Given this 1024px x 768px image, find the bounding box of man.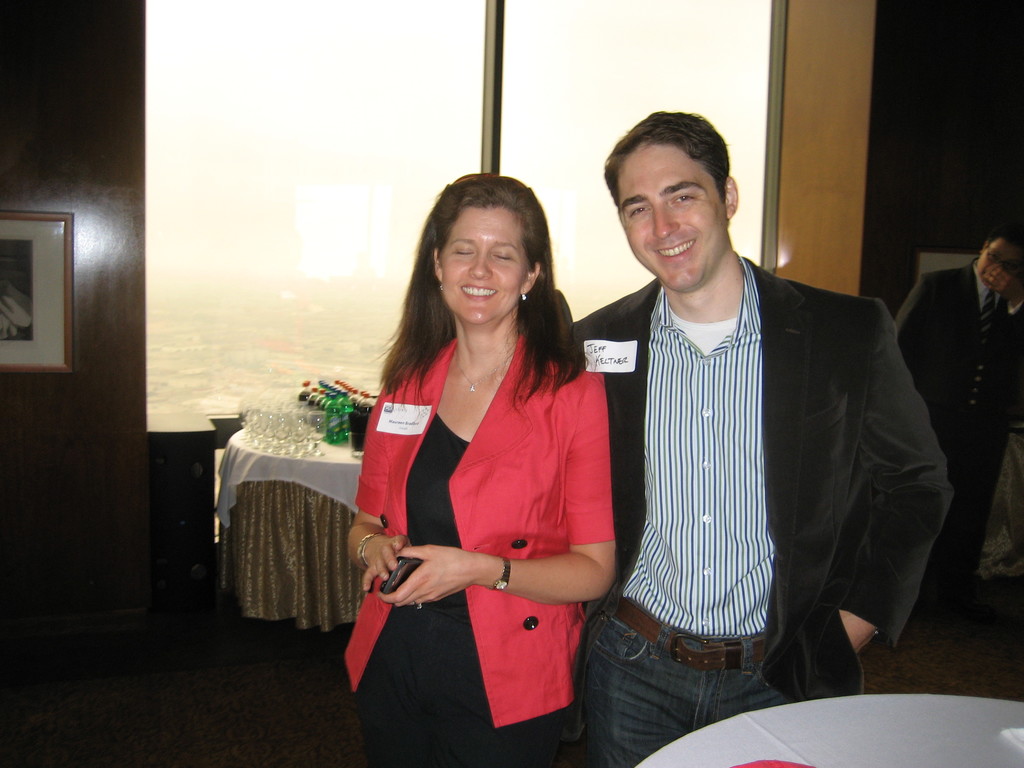
(561, 115, 913, 751).
